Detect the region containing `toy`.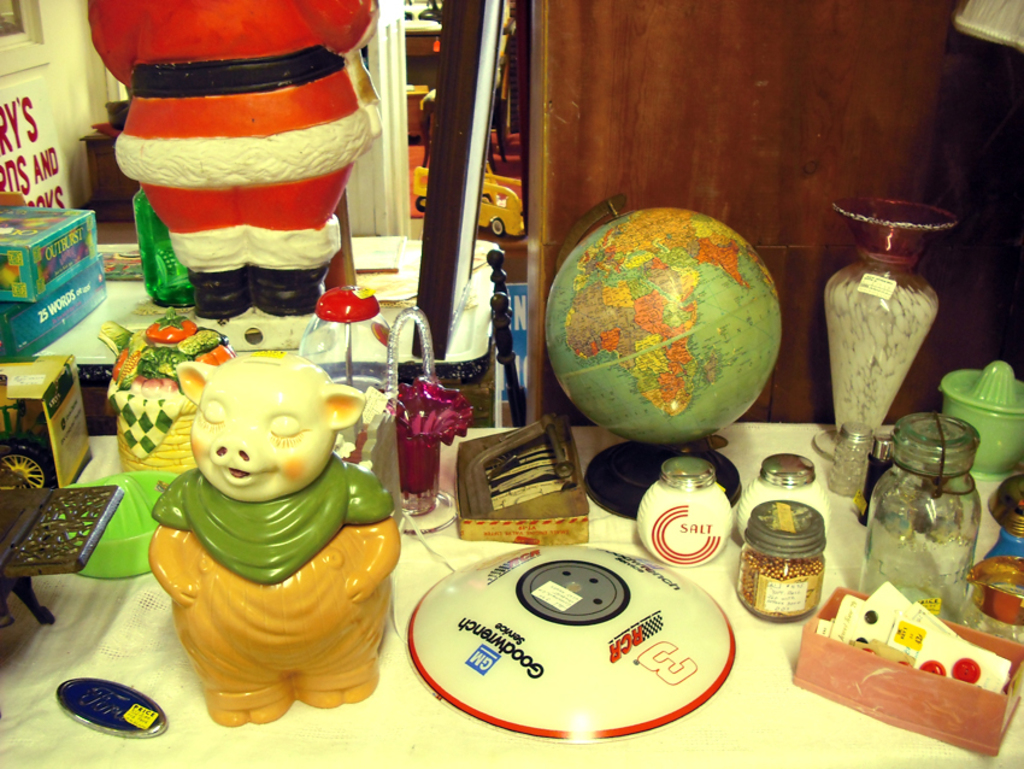
<region>126, 312, 411, 751</region>.
